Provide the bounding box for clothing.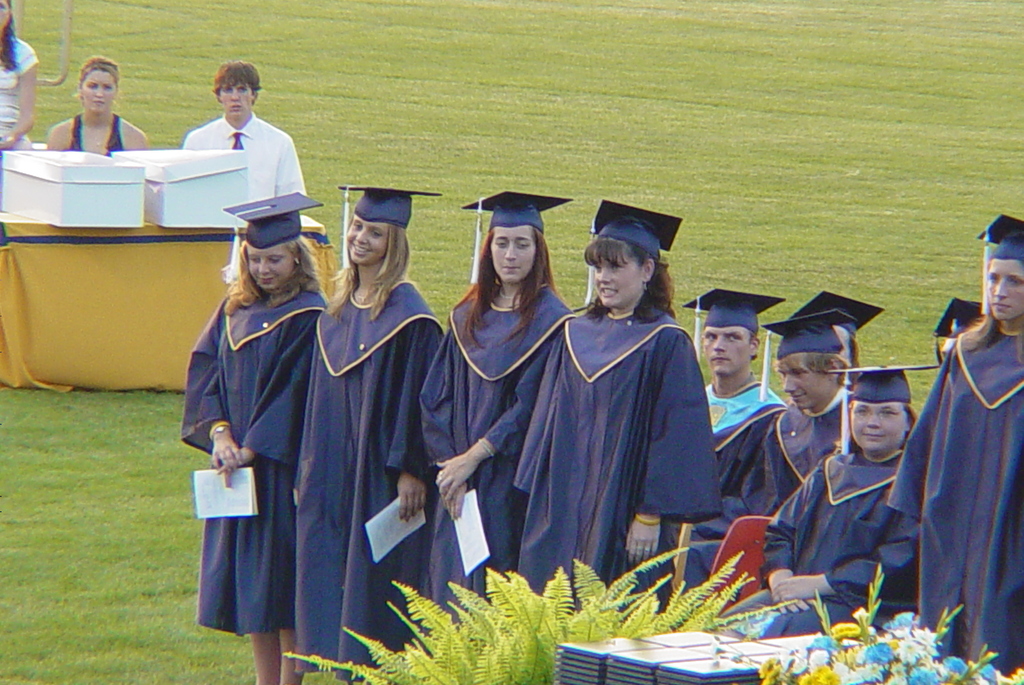
[x1=680, y1=374, x2=780, y2=589].
